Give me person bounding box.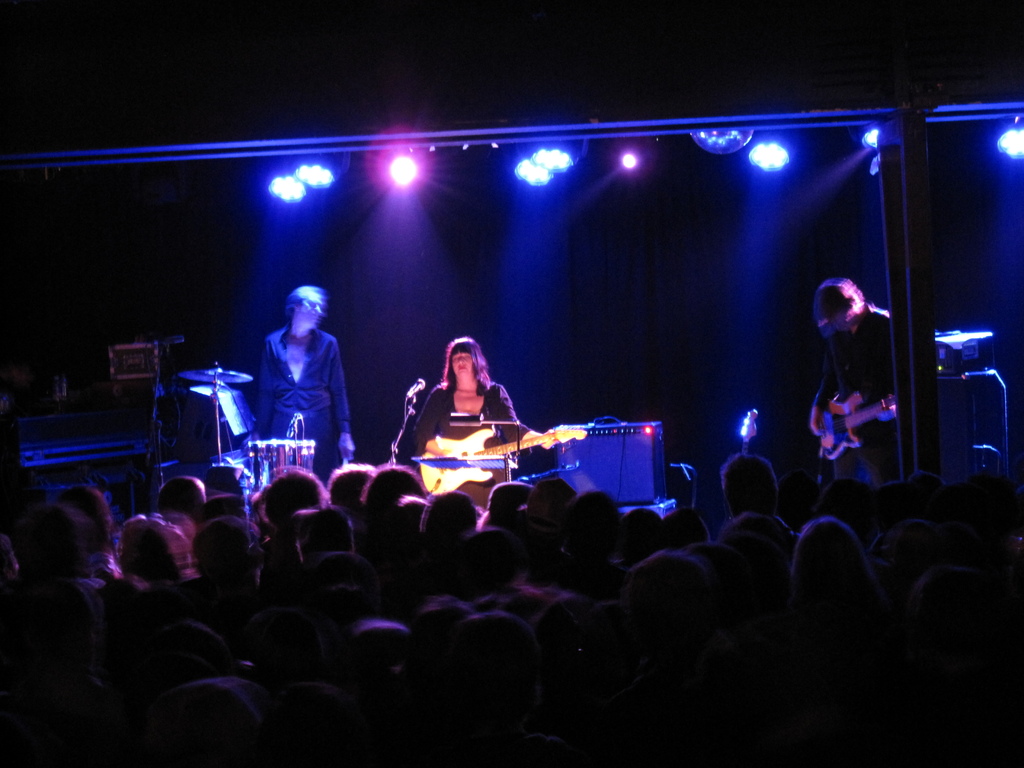
252 284 362 484.
